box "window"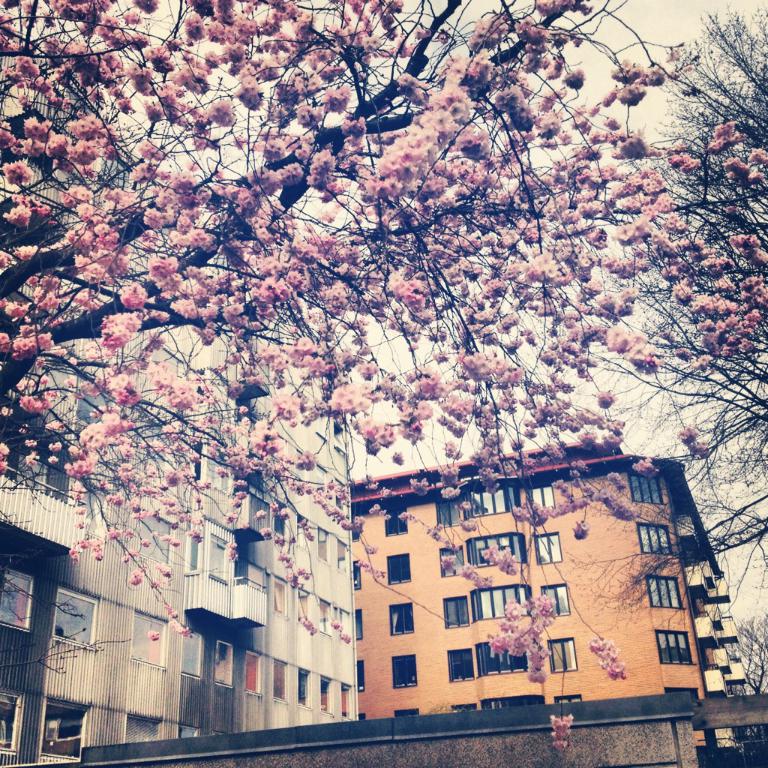
[211,640,236,686]
